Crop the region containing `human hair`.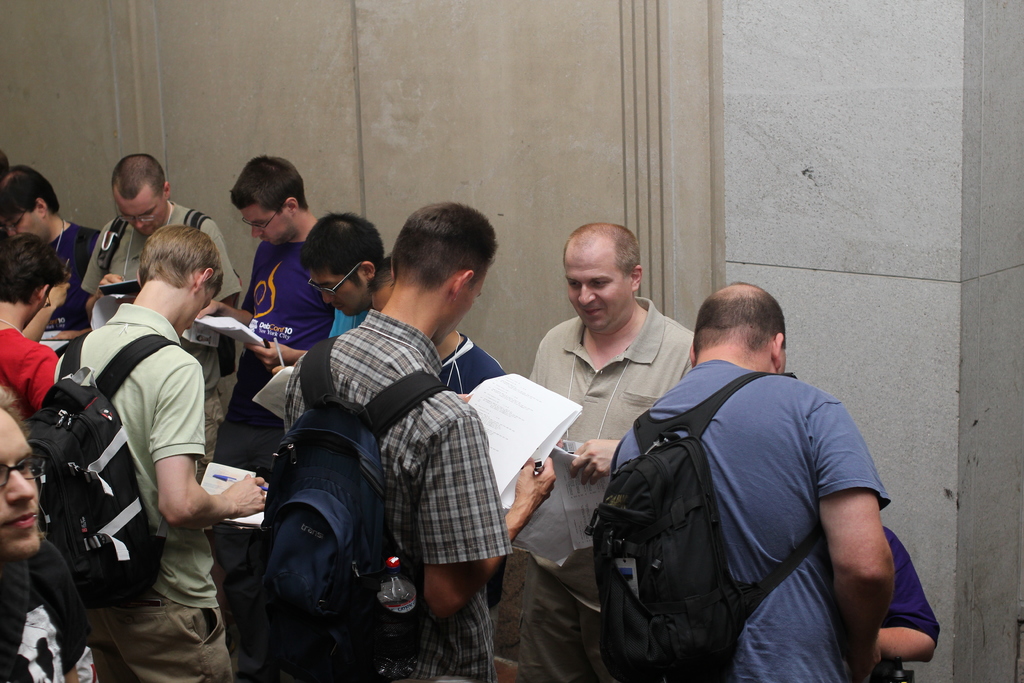
Crop region: <box>228,155,310,215</box>.
